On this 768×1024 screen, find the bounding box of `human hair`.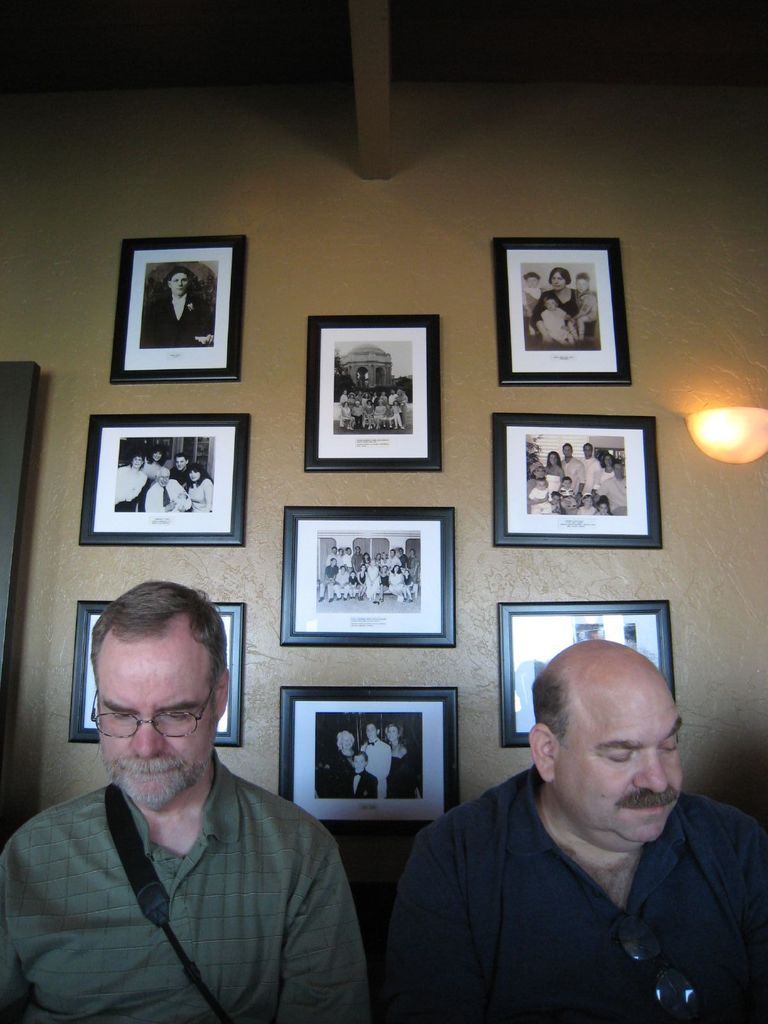
Bounding box: BBox(149, 447, 161, 461).
